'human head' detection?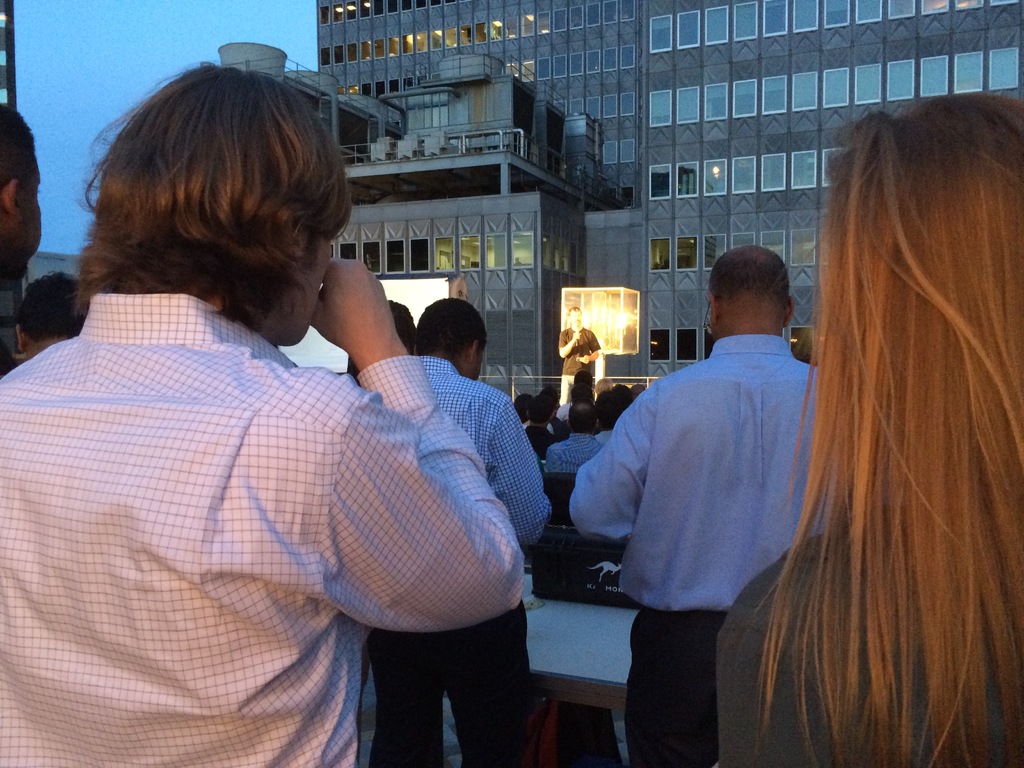
l=824, t=94, r=1023, b=455
